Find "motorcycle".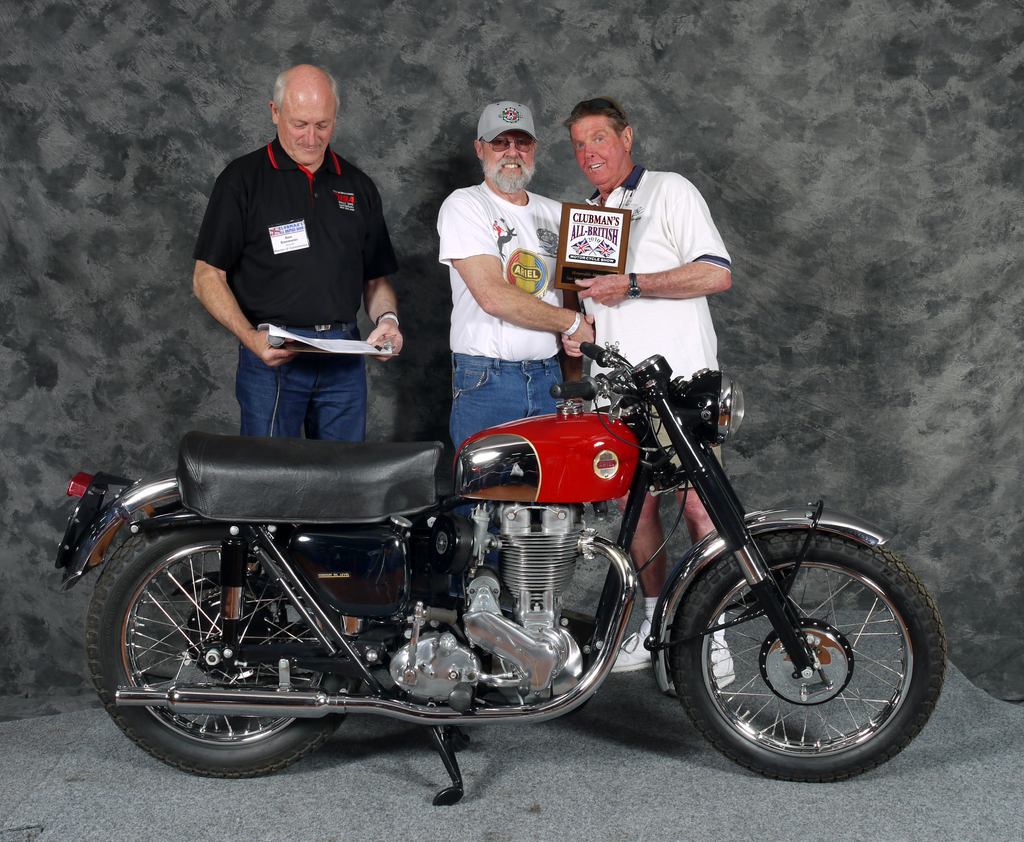
{"x1": 60, "y1": 319, "x2": 946, "y2": 793}.
